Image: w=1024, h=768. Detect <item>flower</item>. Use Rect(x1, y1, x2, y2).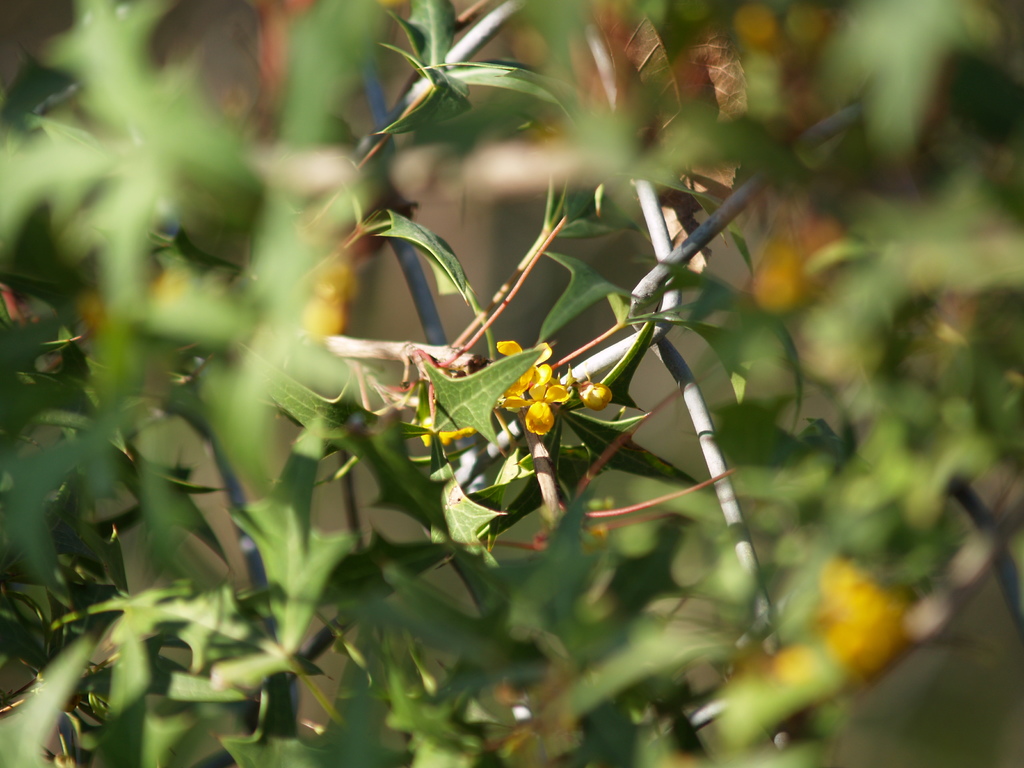
Rect(491, 352, 577, 451).
